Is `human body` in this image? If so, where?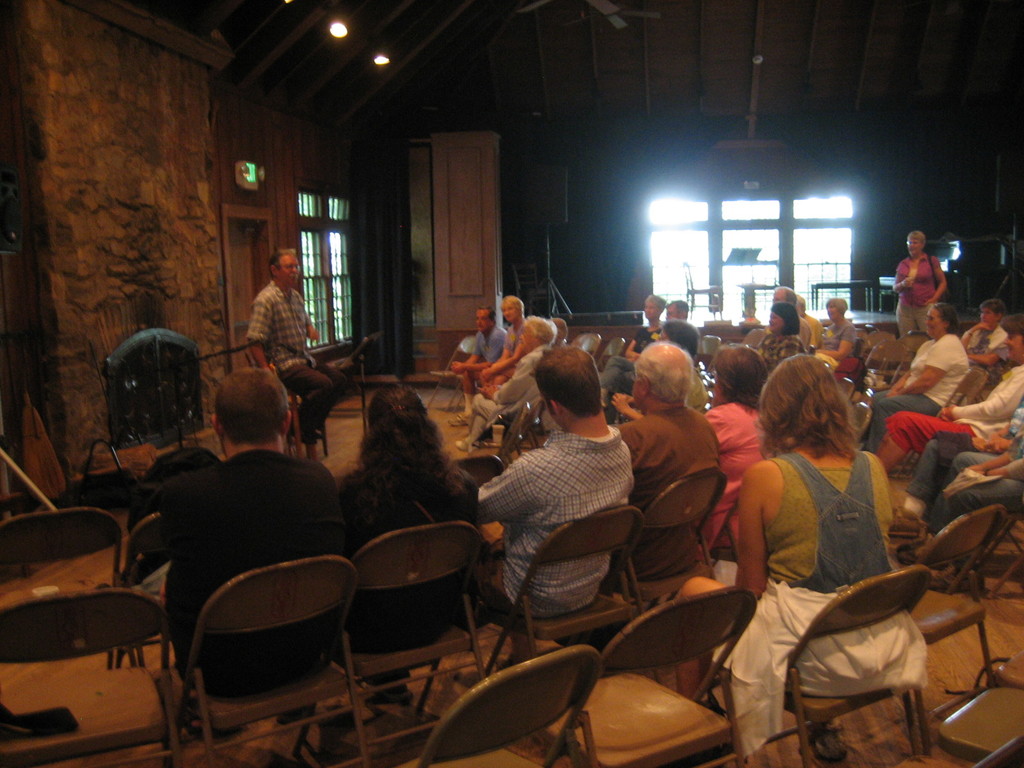
Yes, at BBox(244, 246, 349, 440).
